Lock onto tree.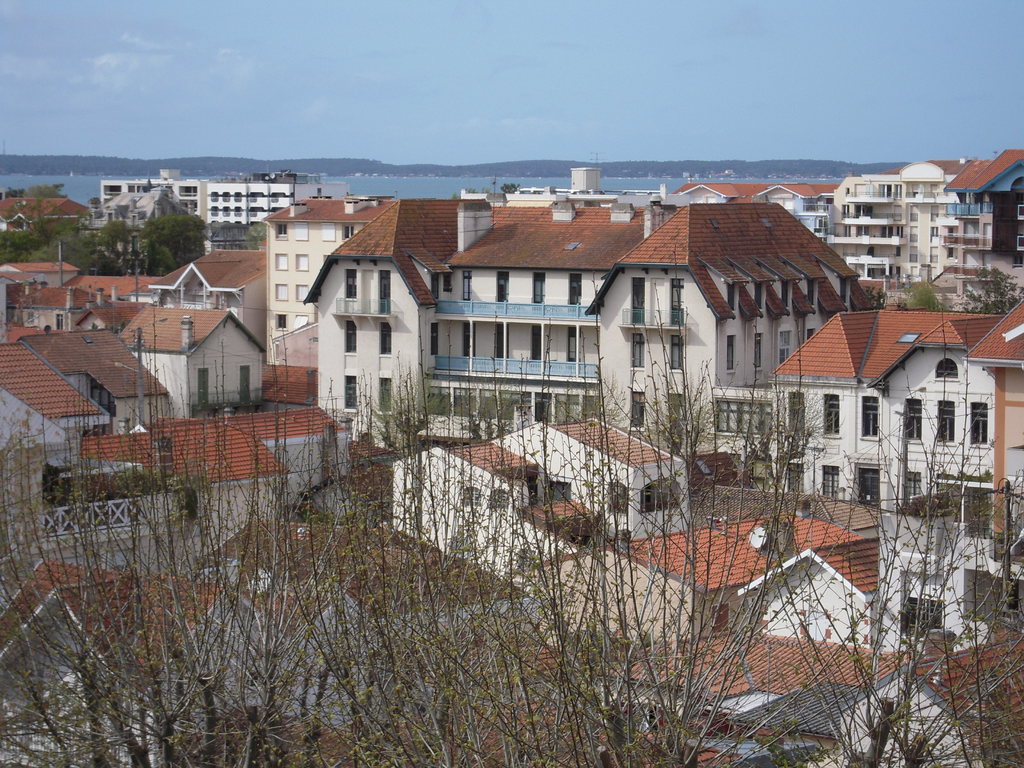
Locked: [x1=900, y1=278, x2=944, y2=311].
